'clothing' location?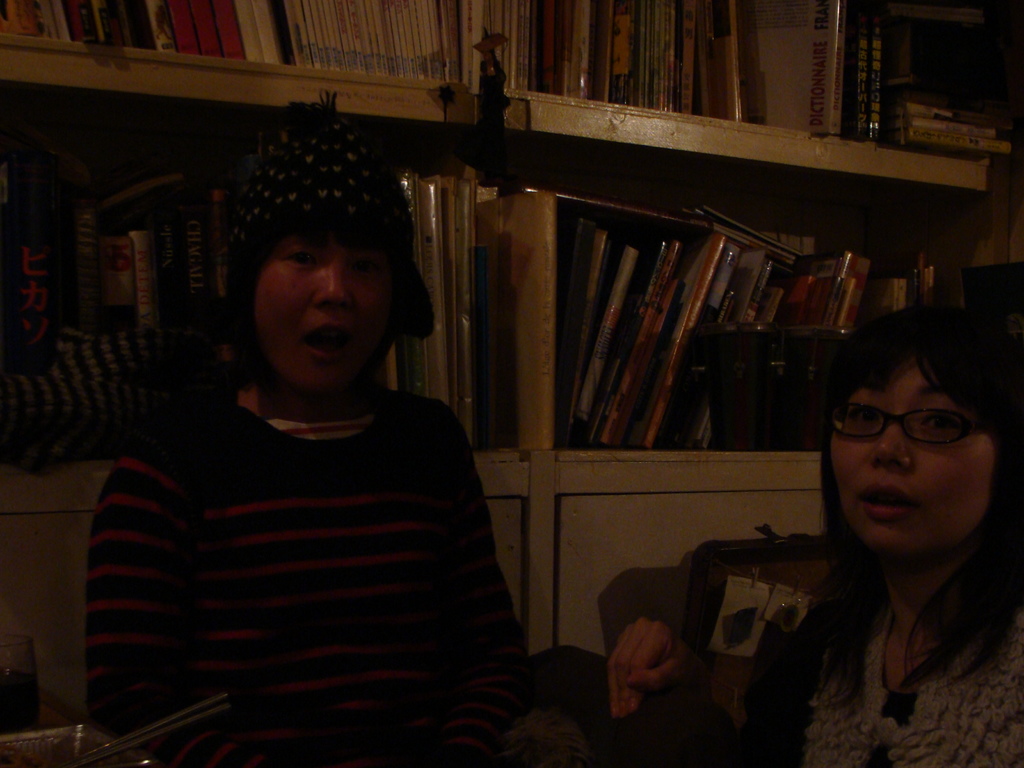
715 433 1023 748
